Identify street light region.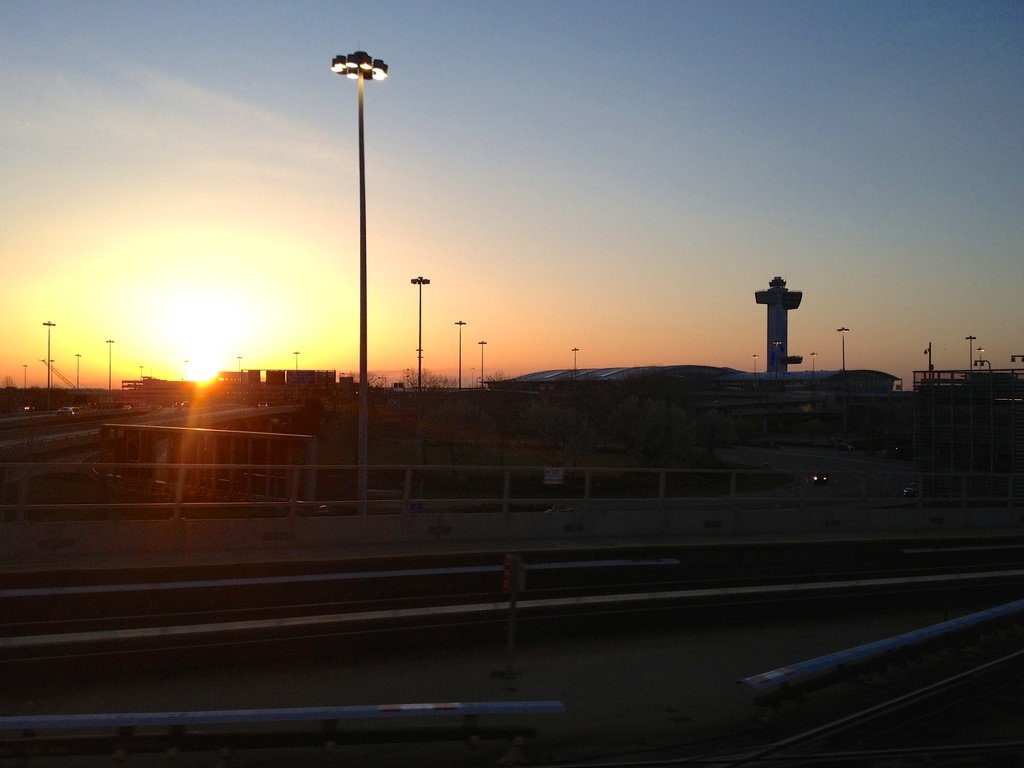
Region: 752:352:758:380.
